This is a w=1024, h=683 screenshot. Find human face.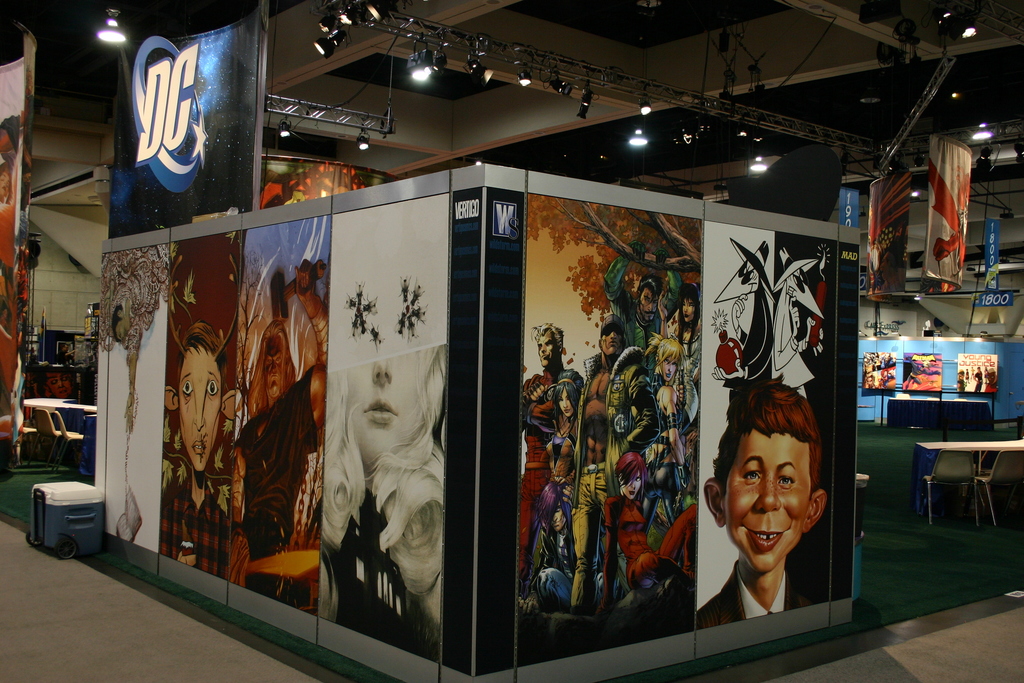
Bounding box: bbox=[264, 338, 282, 400].
